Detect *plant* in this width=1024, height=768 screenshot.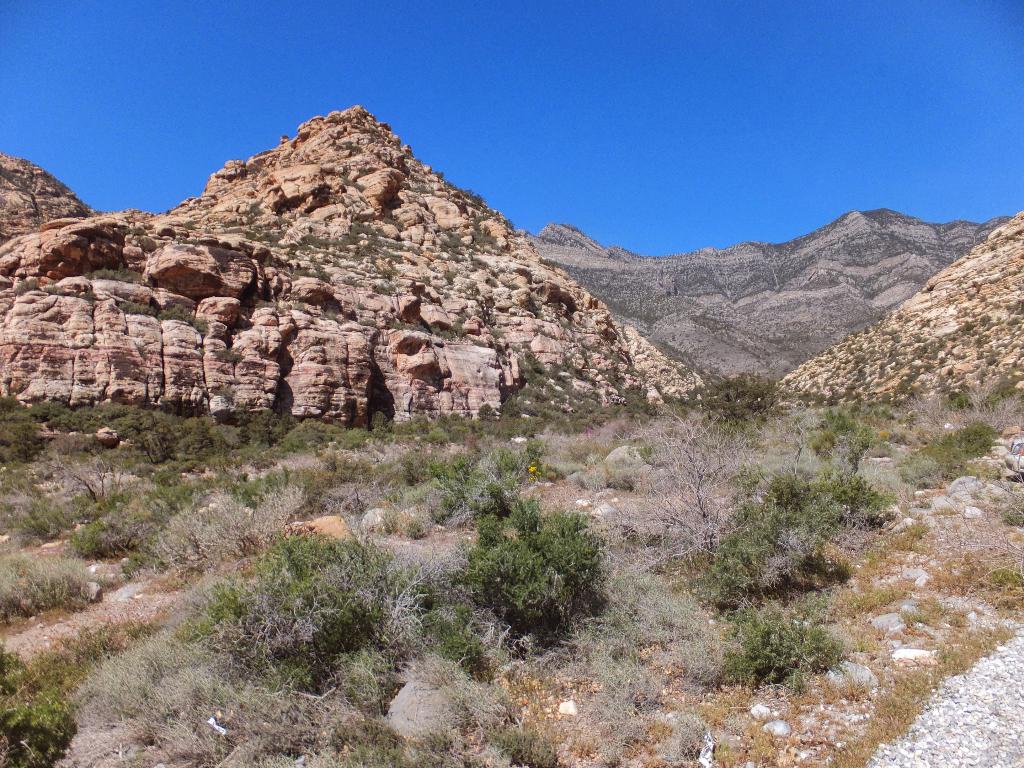
Detection: <box>862,326,871,336</box>.
